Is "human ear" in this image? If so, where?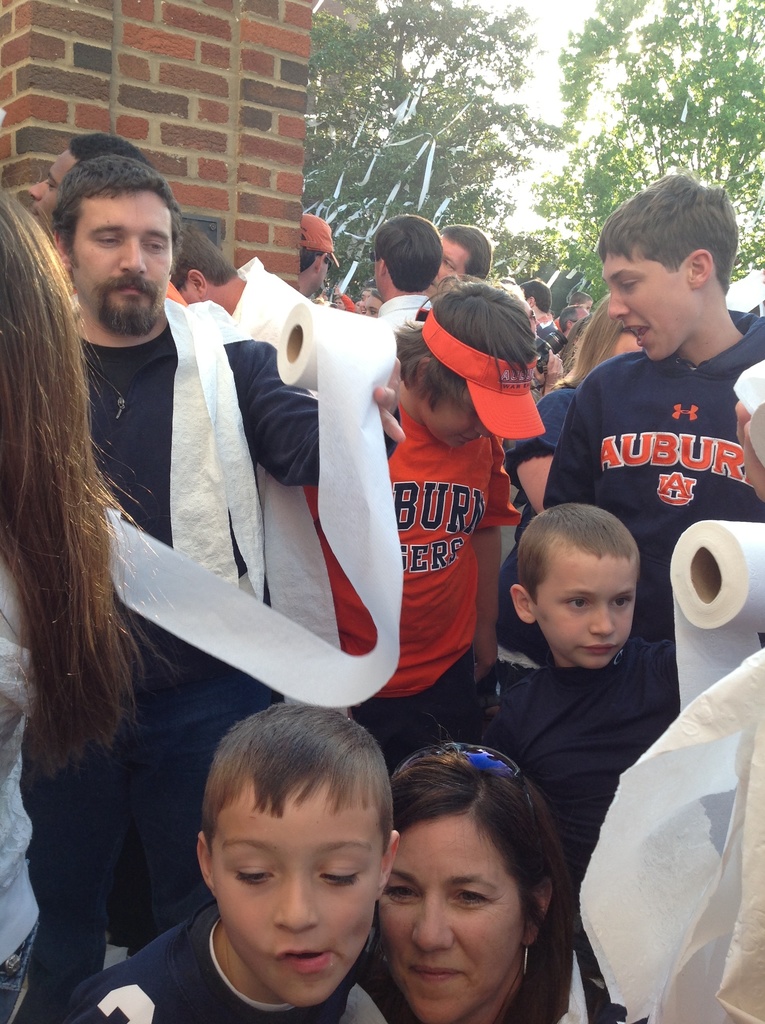
Yes, at l=198, t=830, r=212, b=893.
